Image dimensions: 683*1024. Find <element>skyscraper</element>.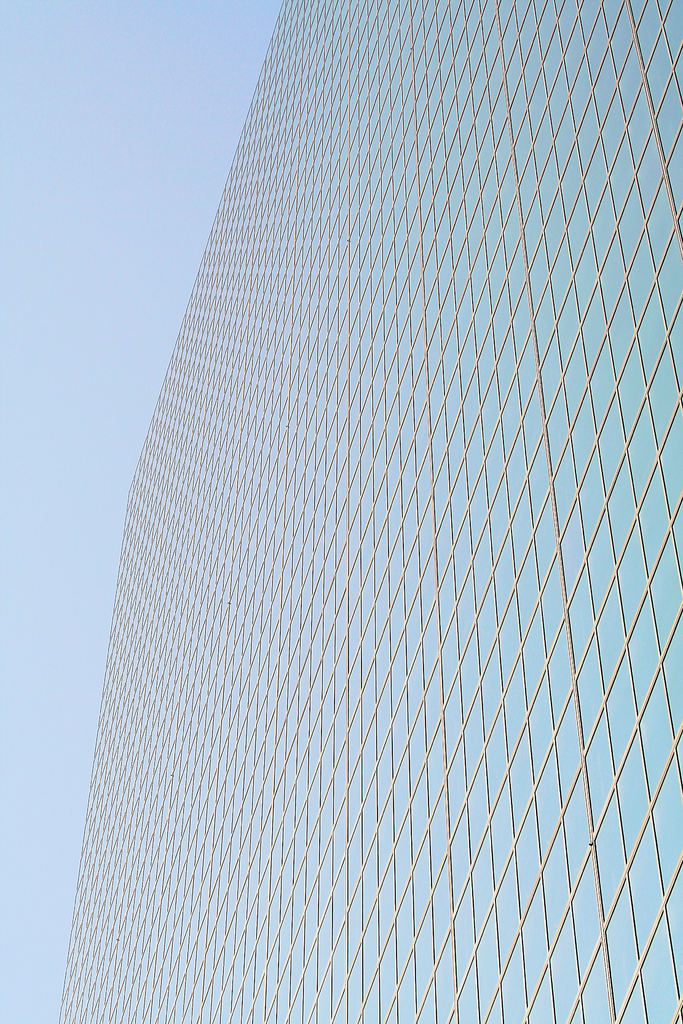
(x1=14, y1=57, x2=682, y2=1009).
